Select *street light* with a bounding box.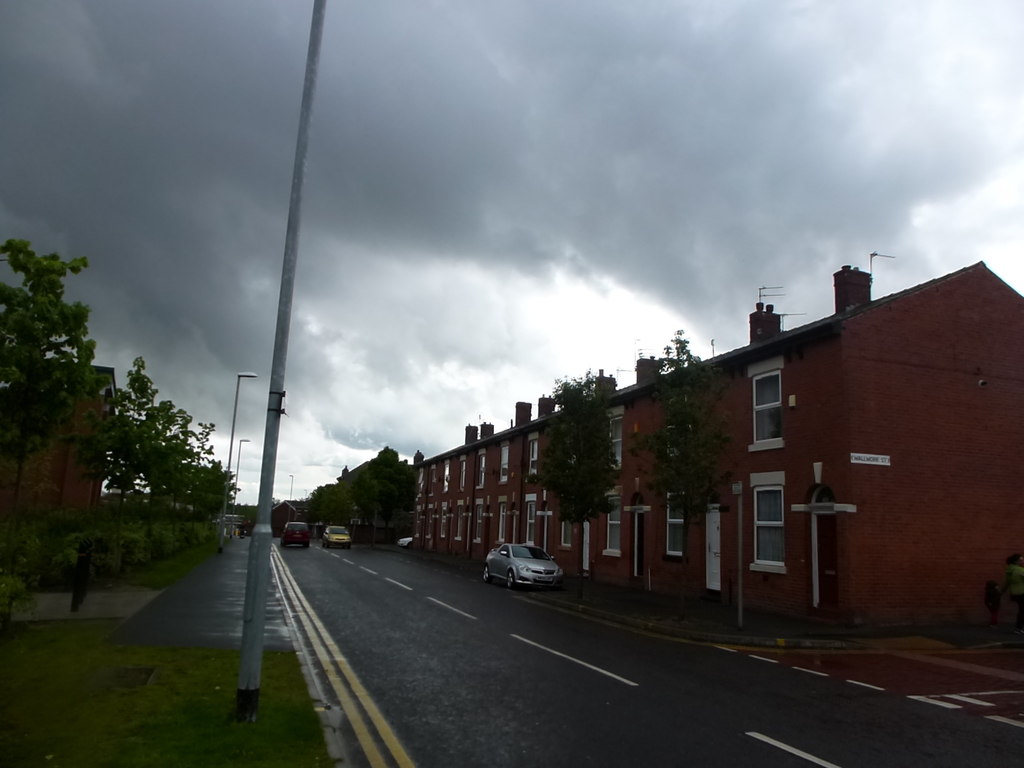
<box>226,438,252,540</box>.
